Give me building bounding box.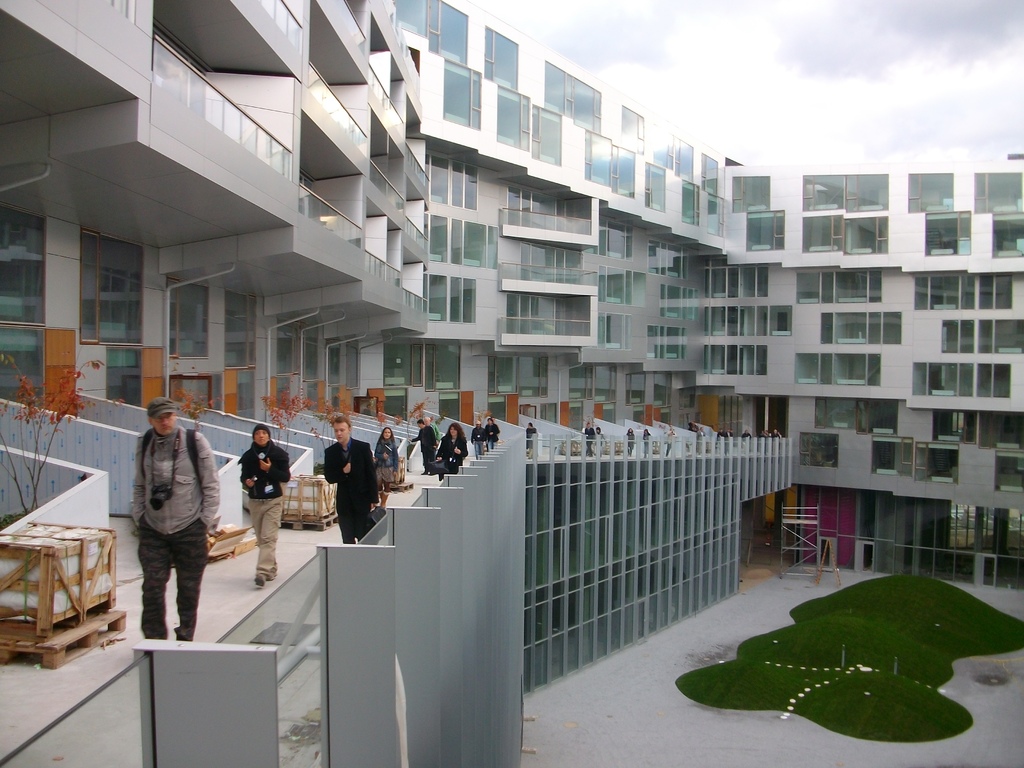
(0, 0, 1023, 767).
